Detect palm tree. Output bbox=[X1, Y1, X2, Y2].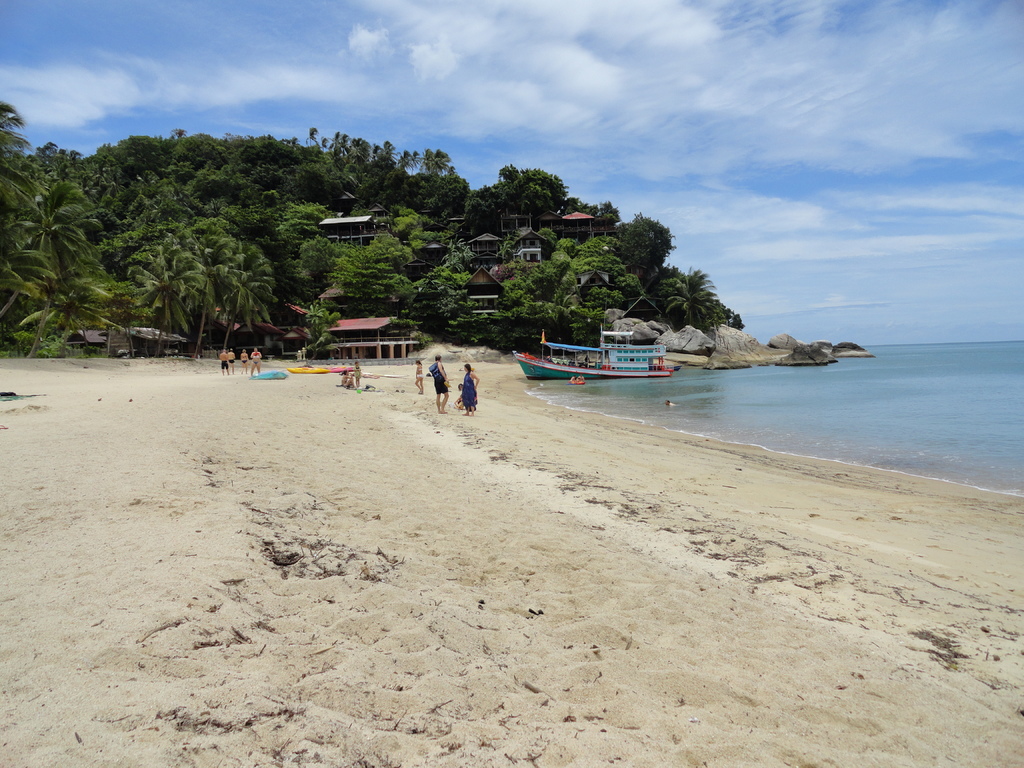
bbox=[0, 102, 40, 209].
